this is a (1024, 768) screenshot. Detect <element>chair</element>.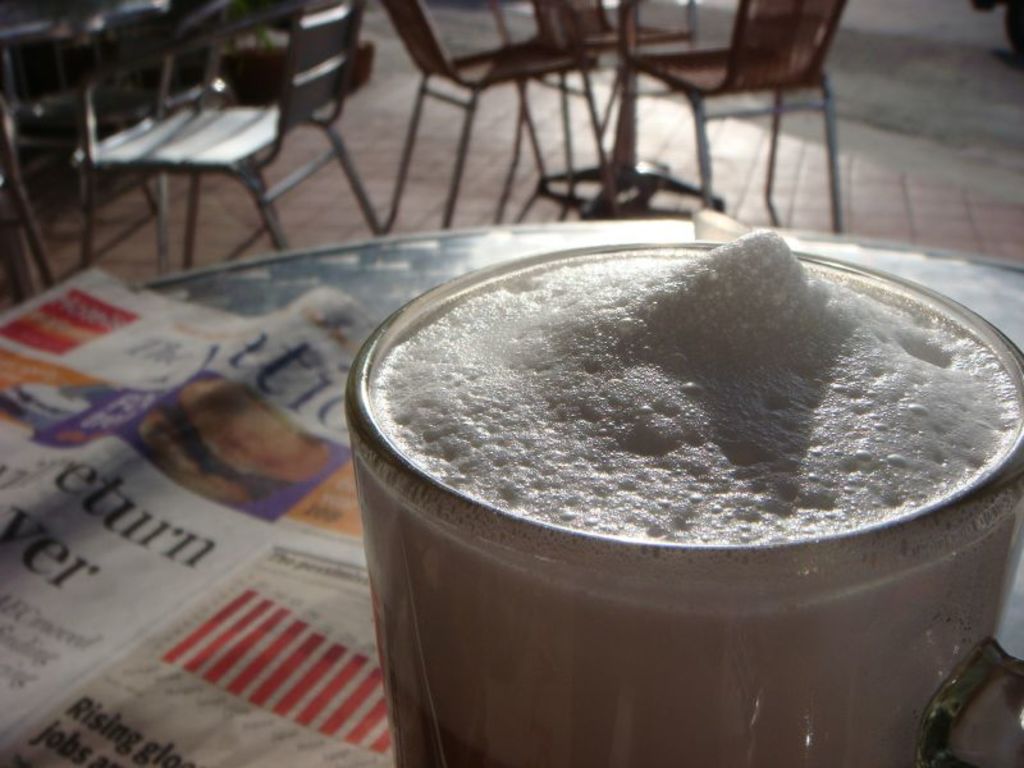
BBox(13, 40, 366, 314).
